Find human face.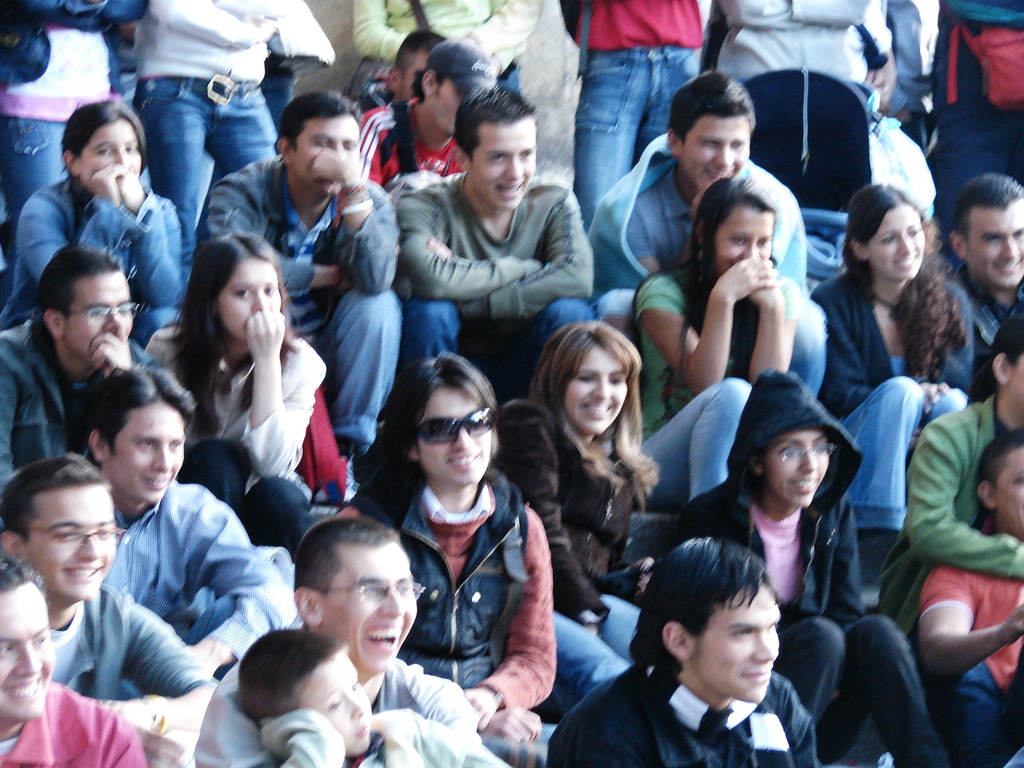
(566, 339, 628, 437).
